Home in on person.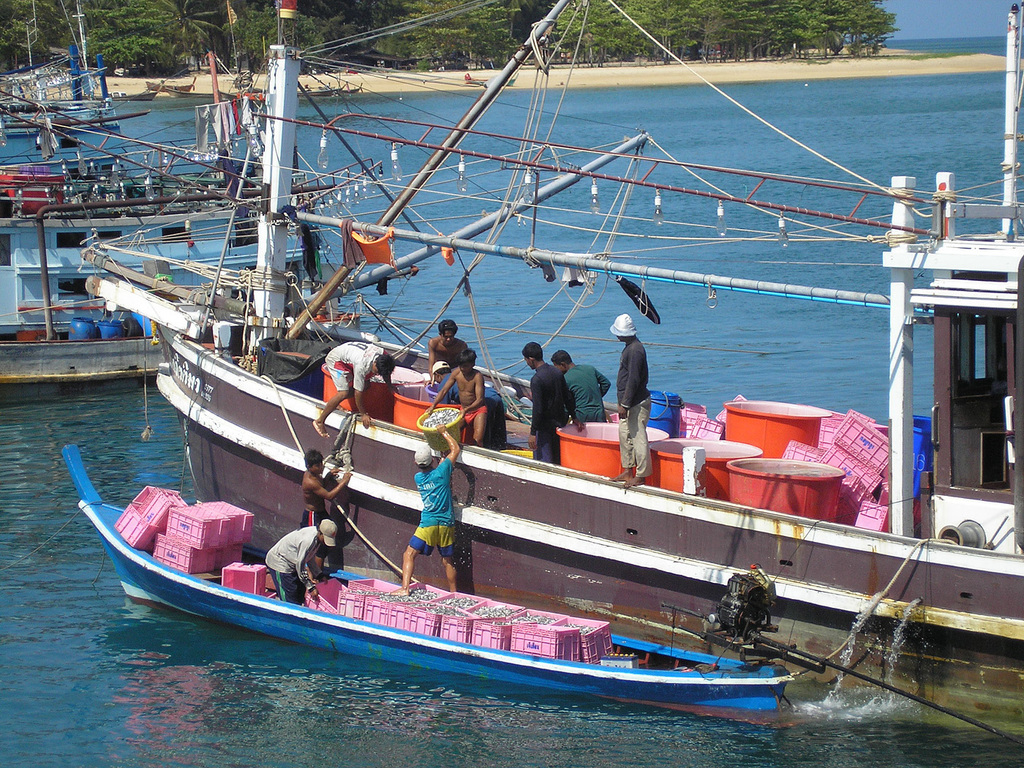
Homed in at l=423, t=347, r=489, b=443.
